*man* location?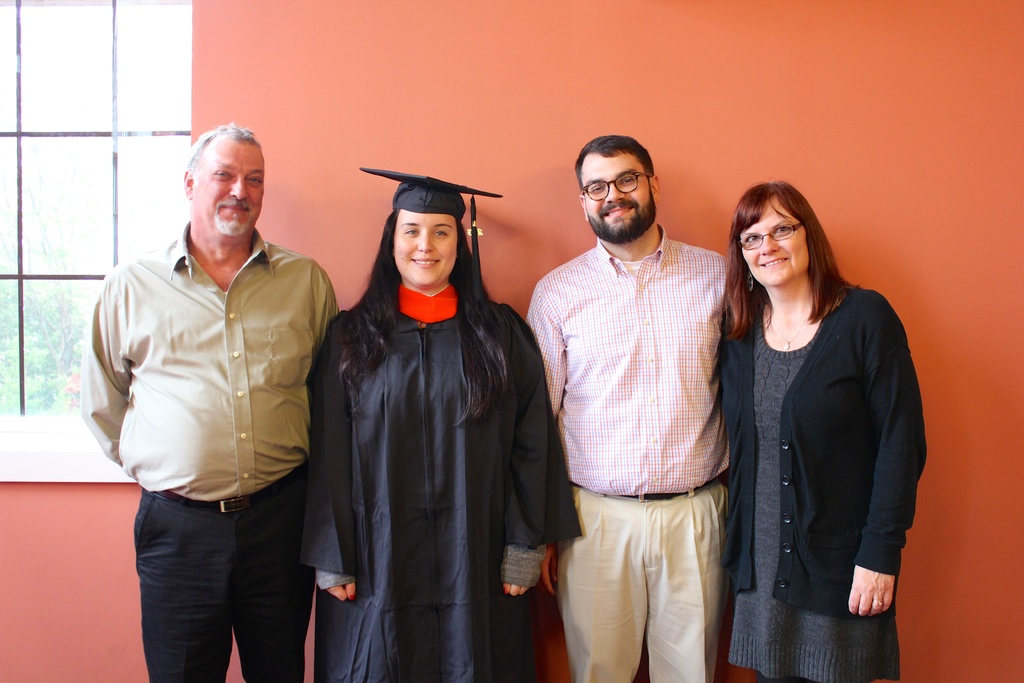
l=521, t=136, r=728, b=682
